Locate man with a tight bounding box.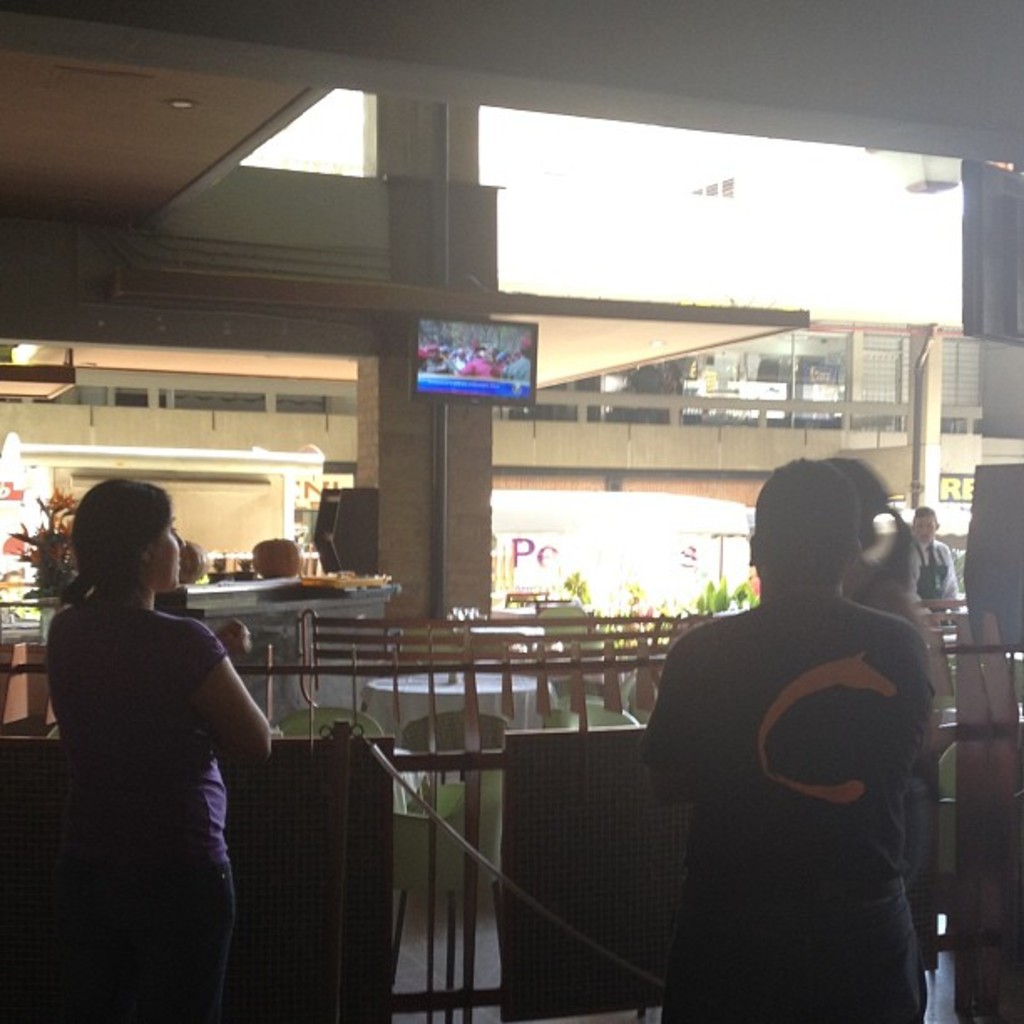
bbox(639, 458, 935, 1022).
